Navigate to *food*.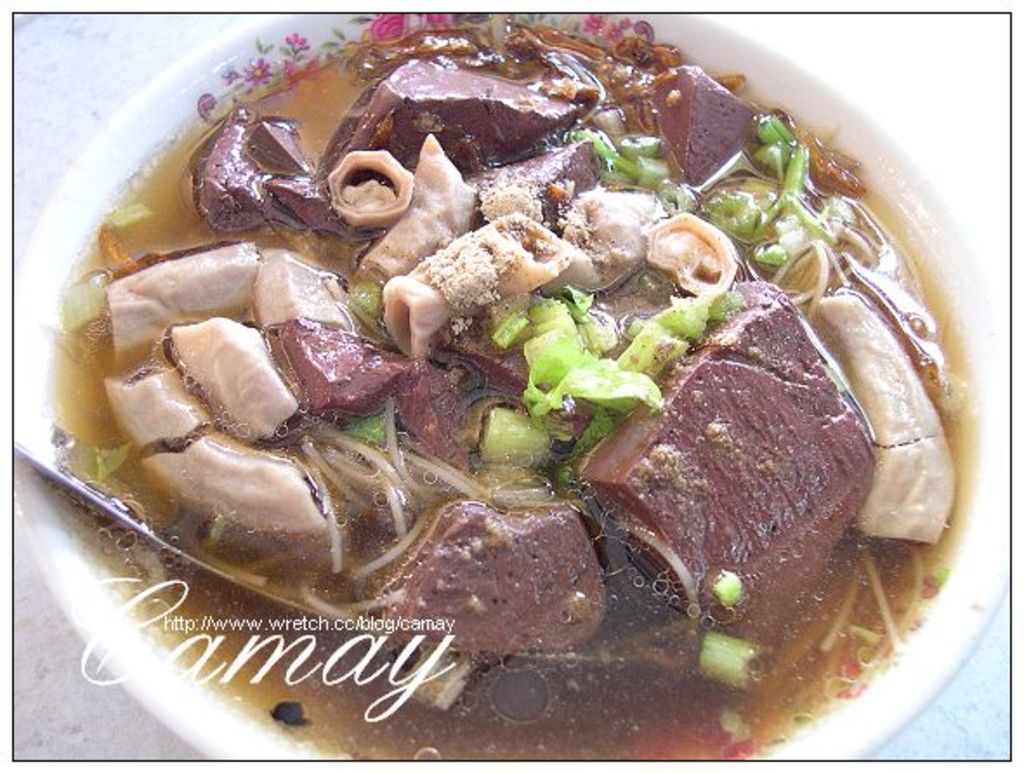
Navigation target: box=[42, 9, 981, 760].
